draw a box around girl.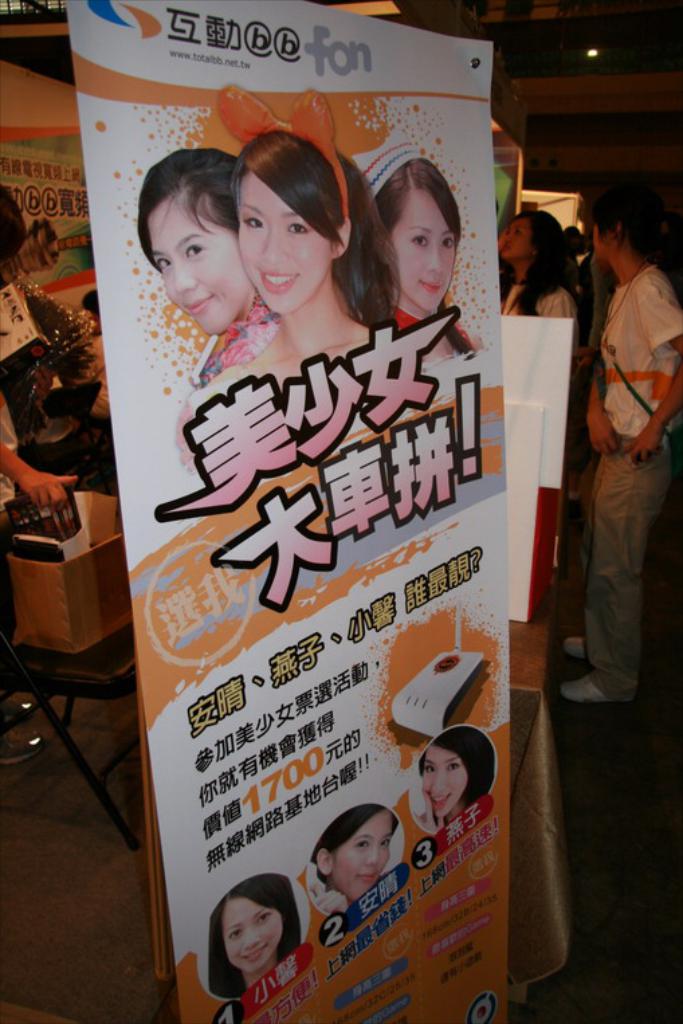
[x1=360, y1=137, x2=467, y2=361].
